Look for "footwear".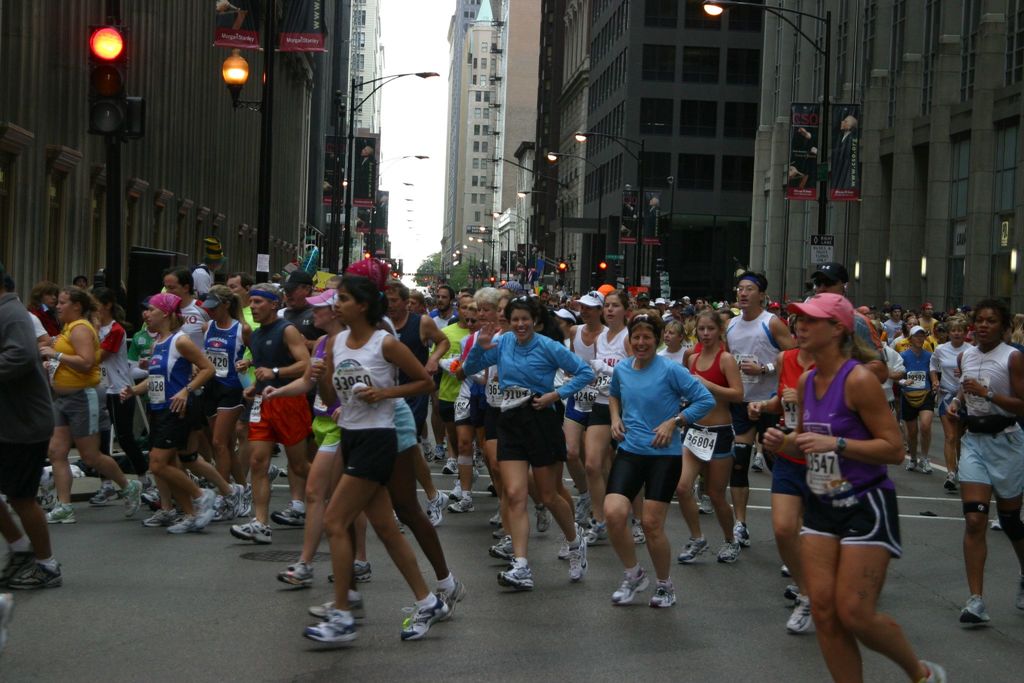
Found: rect(474, 467, 477, 484).
